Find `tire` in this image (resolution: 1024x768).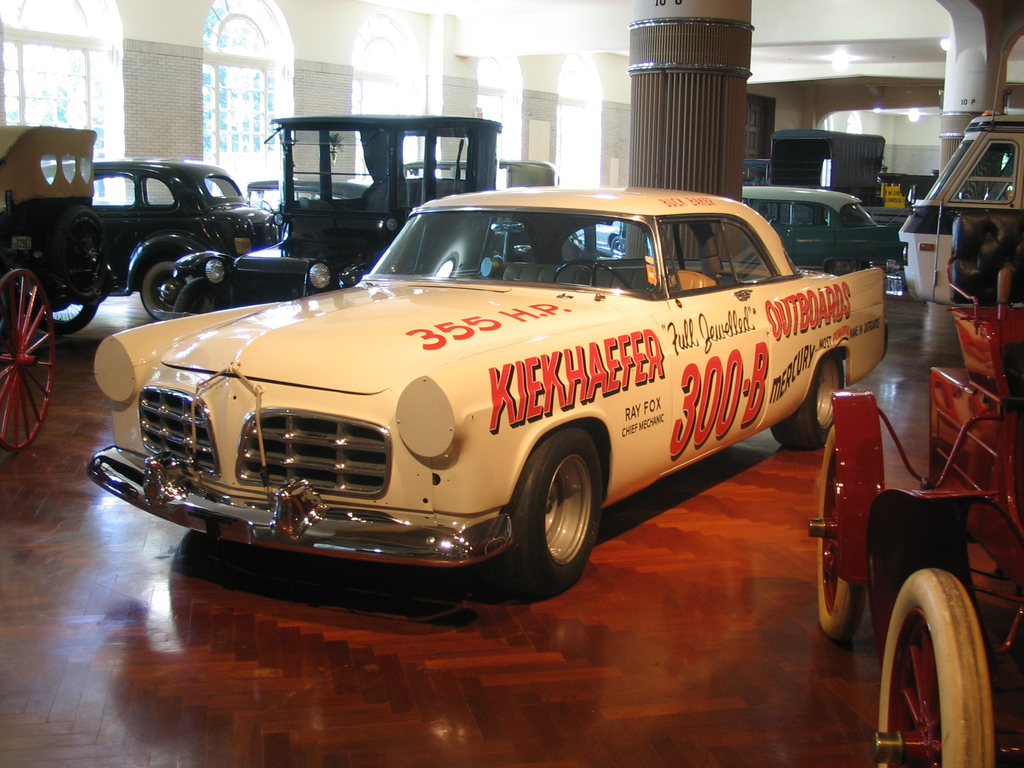
x1=772, y1=349, x2=842, y2=448.
